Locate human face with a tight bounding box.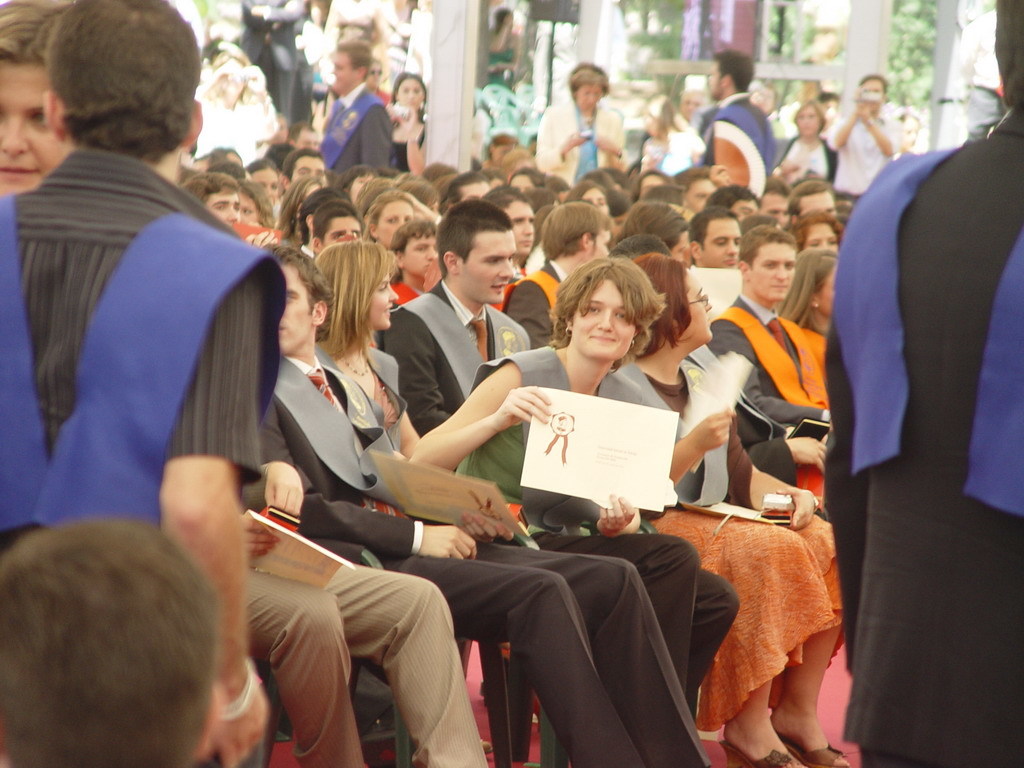
{"x1": 397, "y1": 81, "x2": 420, "y2": 109}.
